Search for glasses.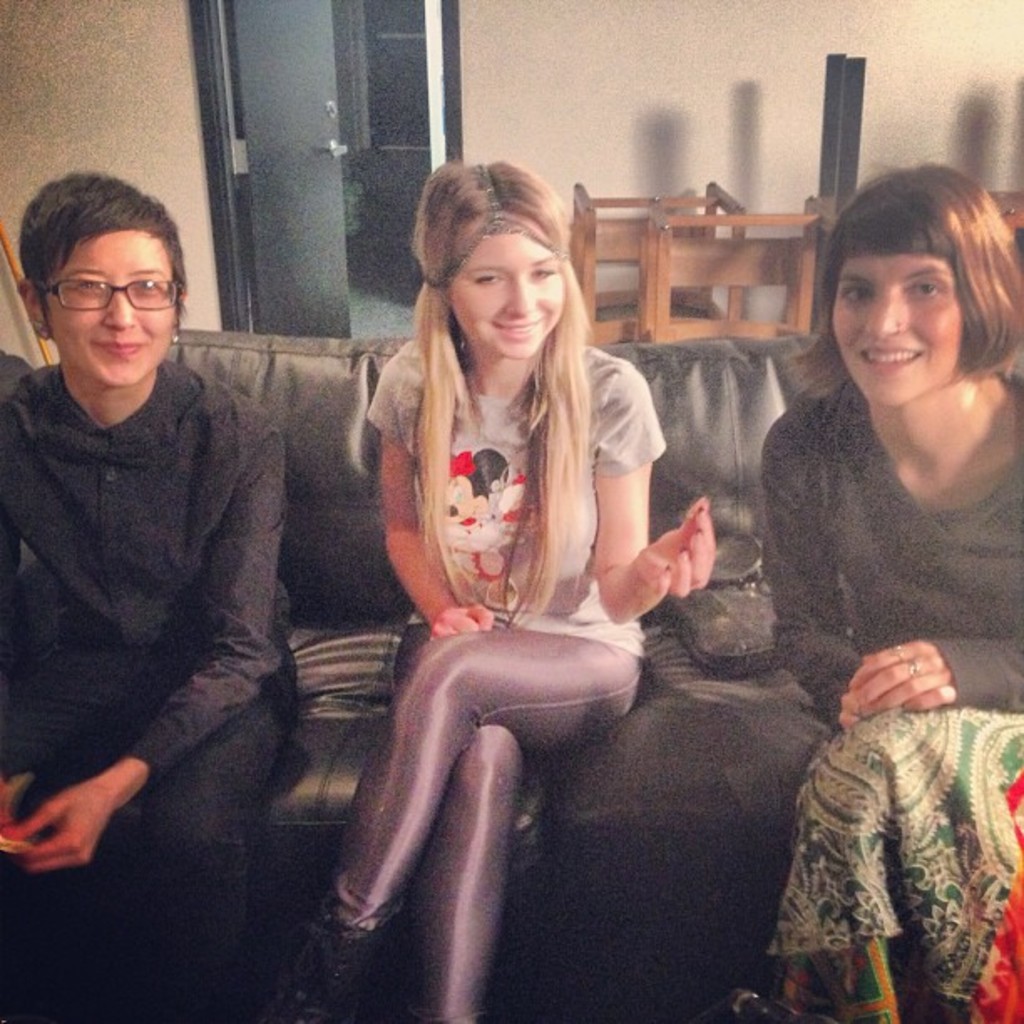
Found at select_region(17, 256, 179, 331).
